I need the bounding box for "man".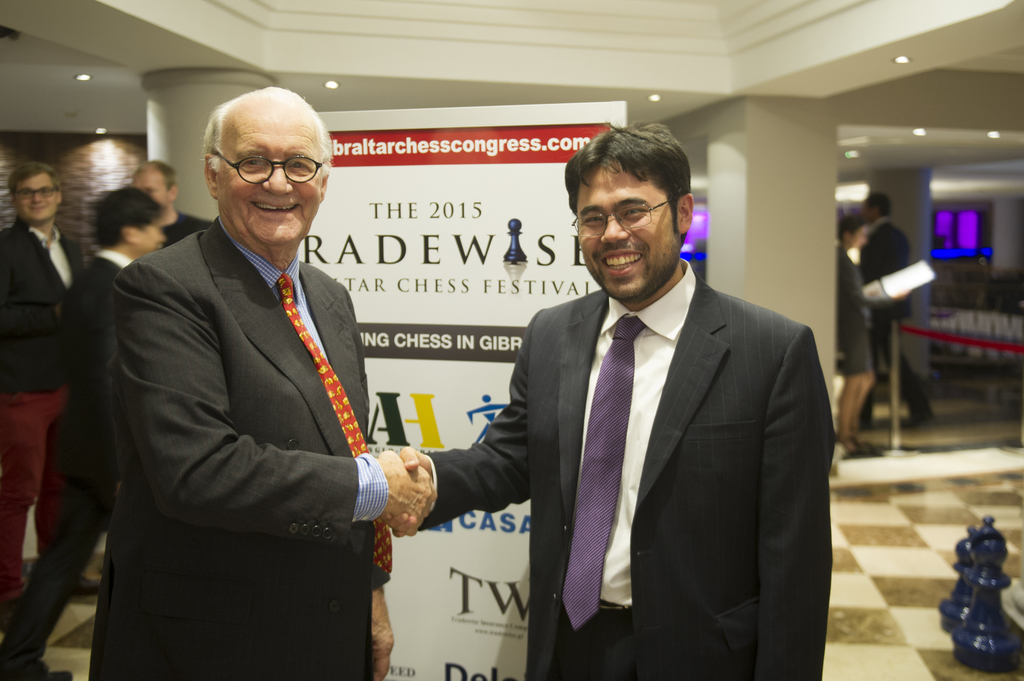
Here it is: box(477, 147, 845, 680).
